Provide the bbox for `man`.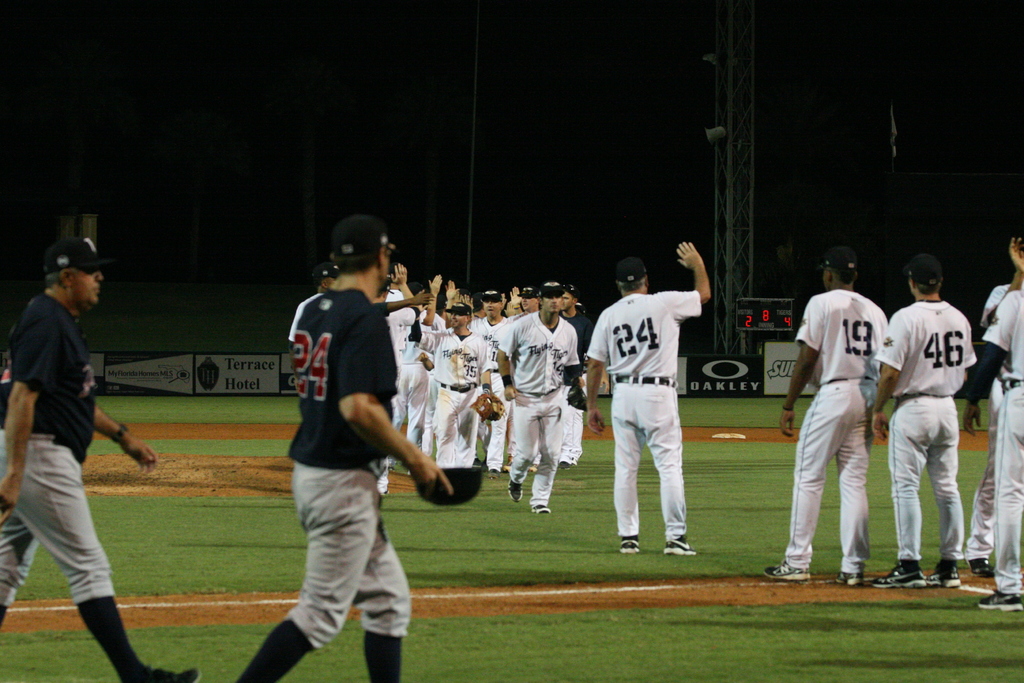
bbox(961, 240, 1023, 611).
